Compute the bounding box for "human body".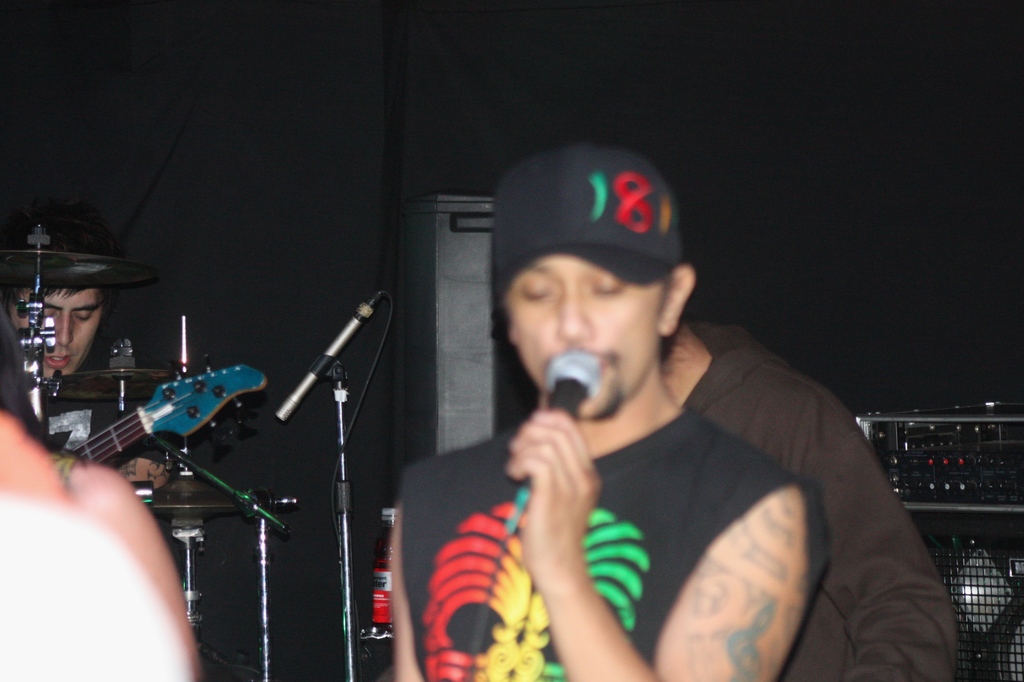
[x1=649, y1=287, x2=972, y2=681].
